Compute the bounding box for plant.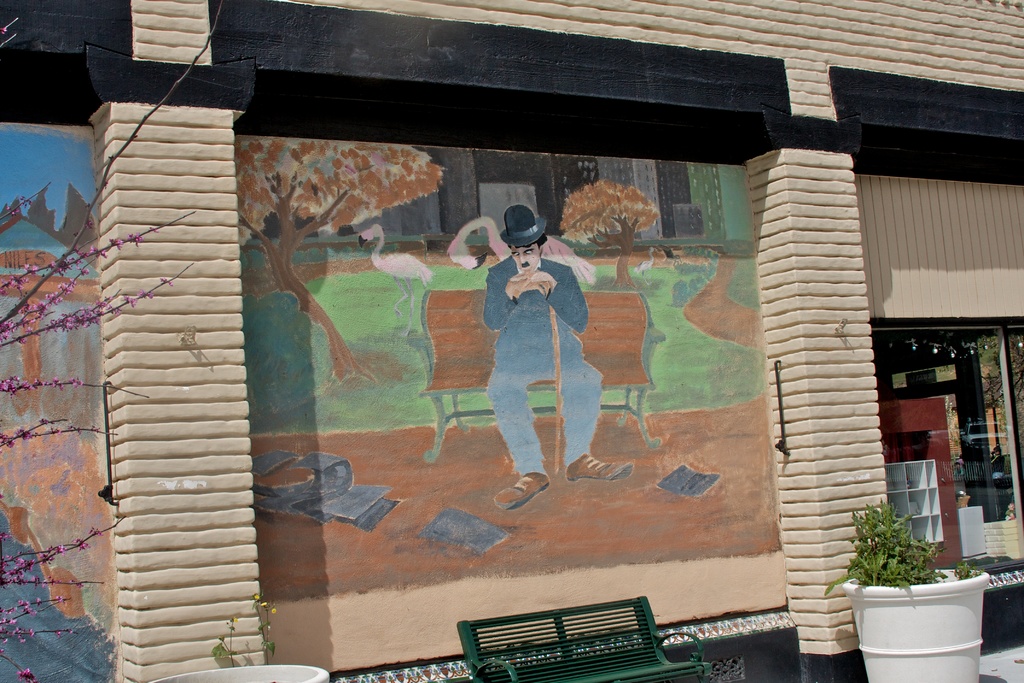
248:588:274:661.
